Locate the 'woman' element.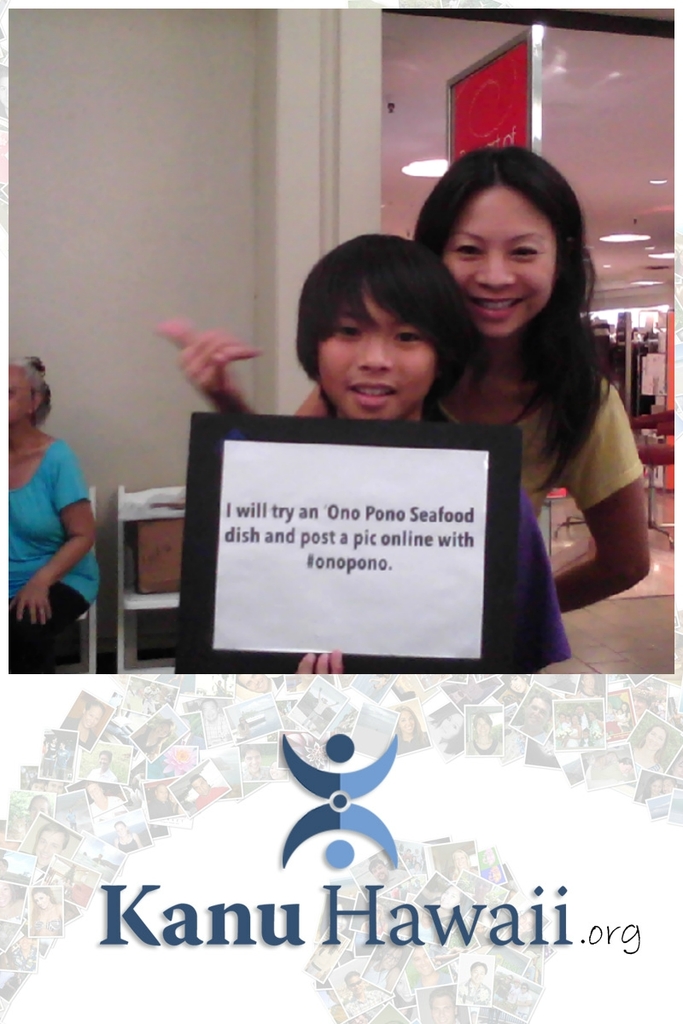
Element bbox: box(0, 356, 102, 675).
